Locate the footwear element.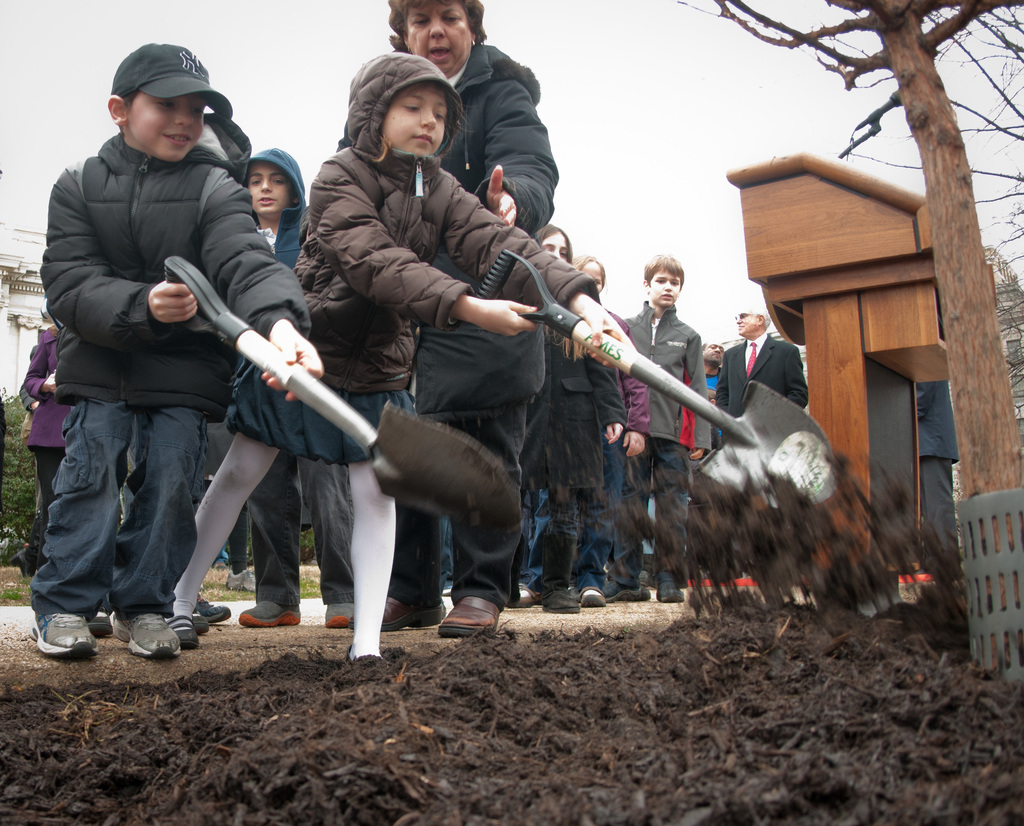
Element bbox: x1=643 y1=581 x2=656 y2=601.
